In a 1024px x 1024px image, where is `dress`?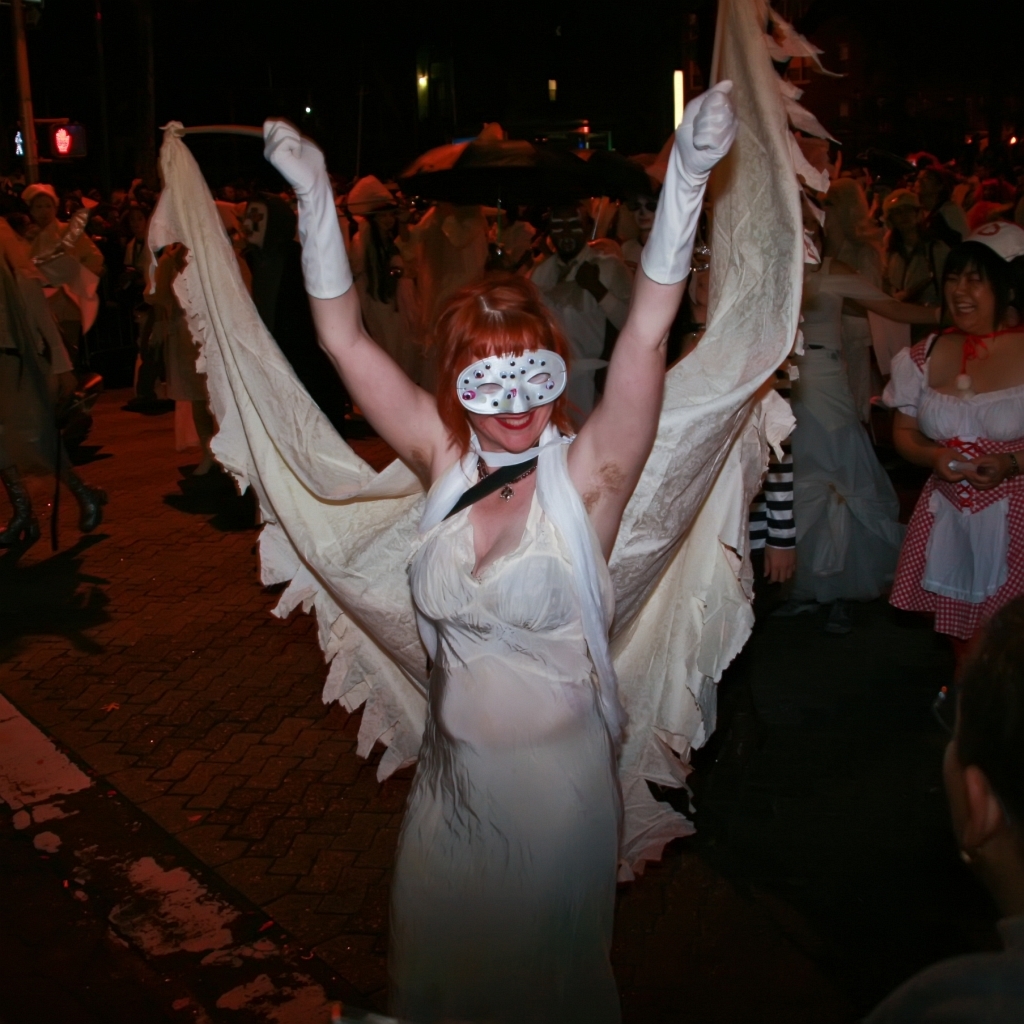
<bbox>147, 0, 841, 1023</bbox>.
